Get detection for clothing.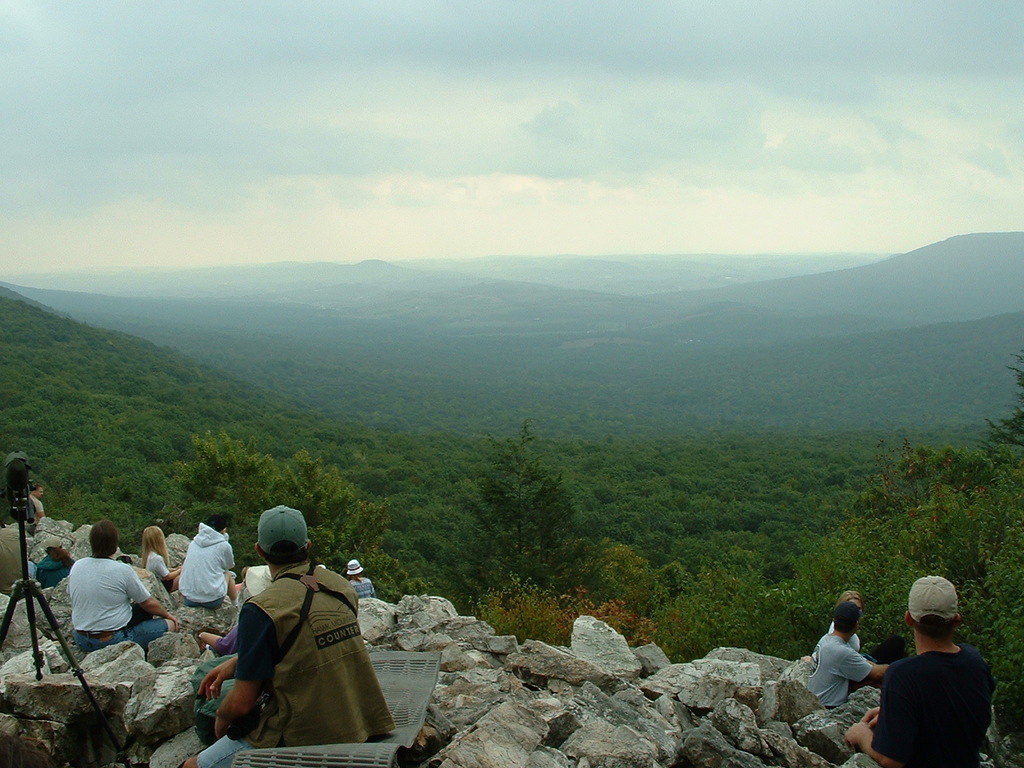
Detection: x1=65, y1=549, x2=169, y2=647.
